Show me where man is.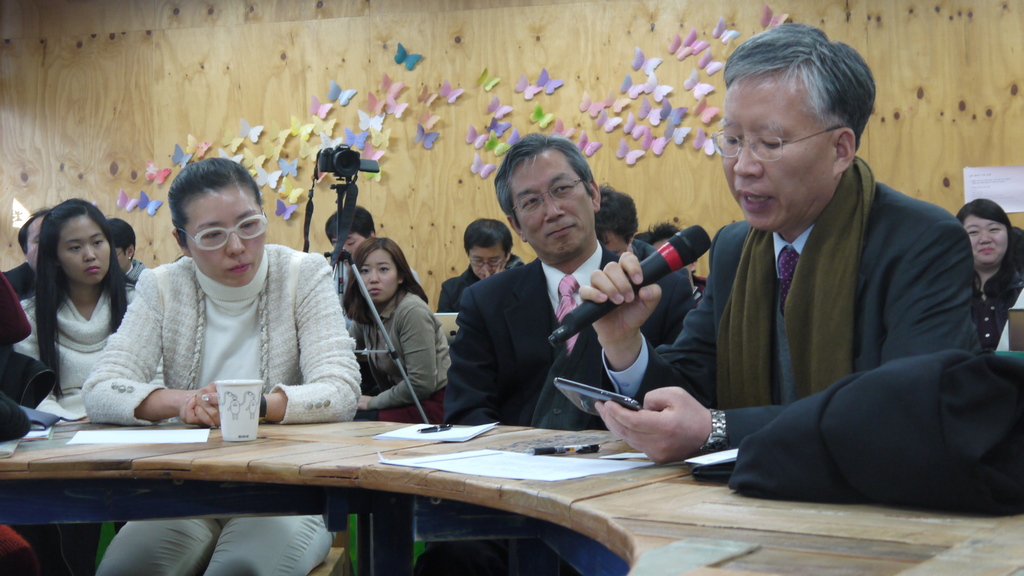
man is at <region>408, 134, 692, 575</region>.
